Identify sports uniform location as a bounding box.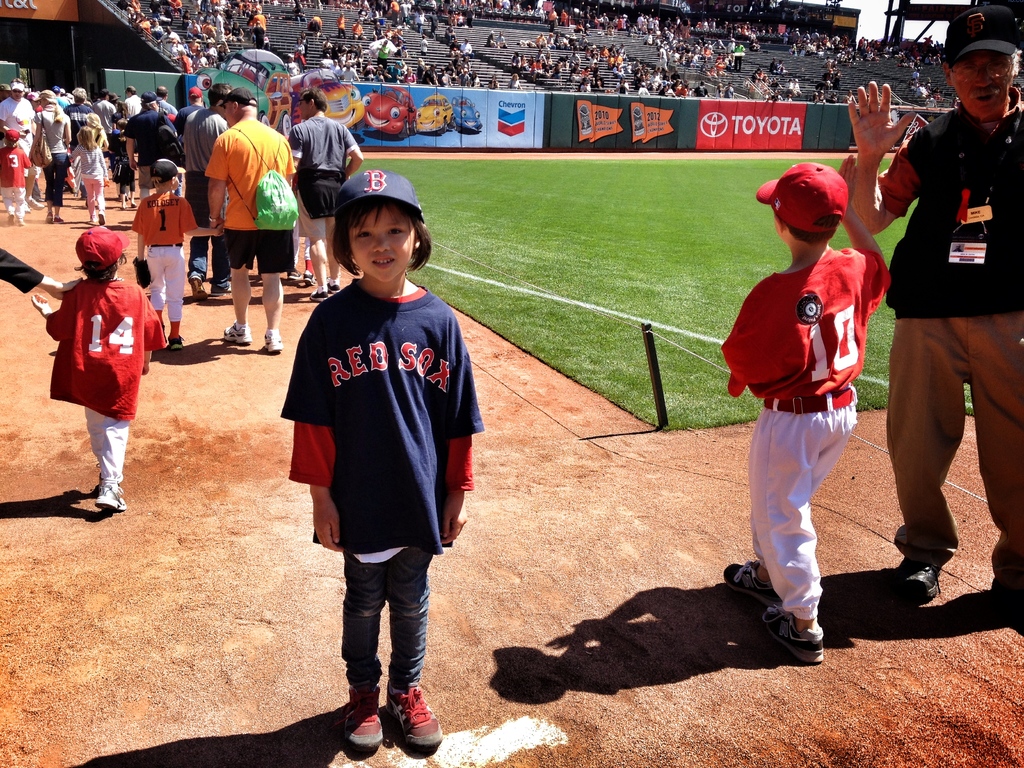
132 163 207 353.
